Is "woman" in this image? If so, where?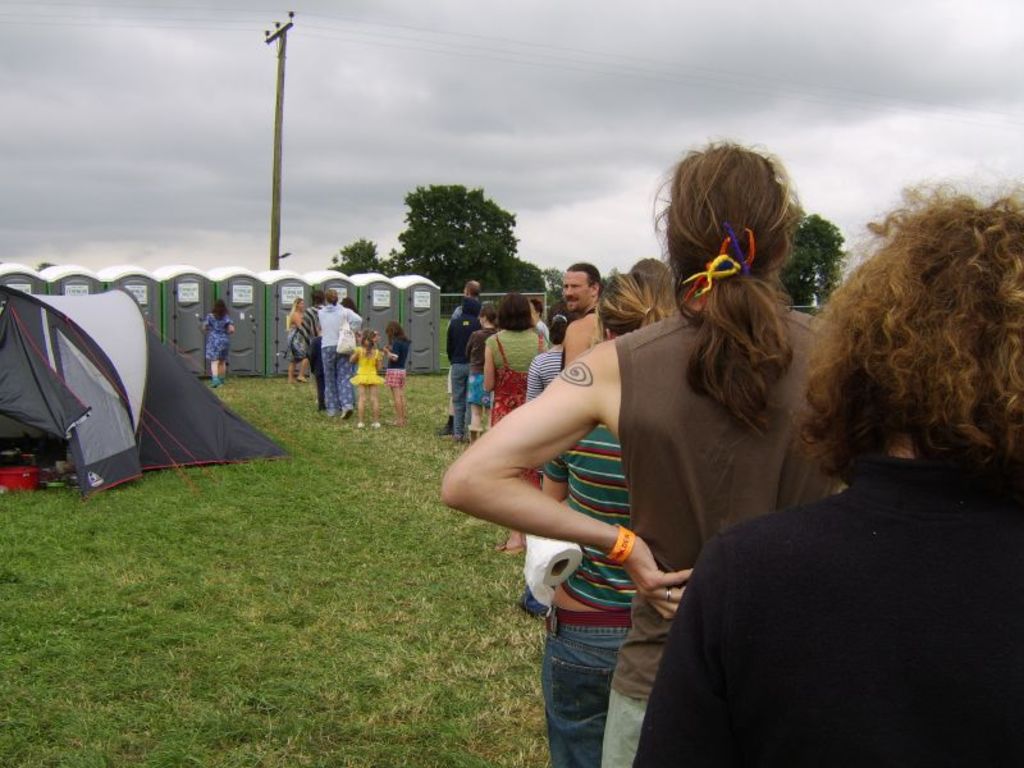
Yes, at bbox=(434, 133, 851, 767).
